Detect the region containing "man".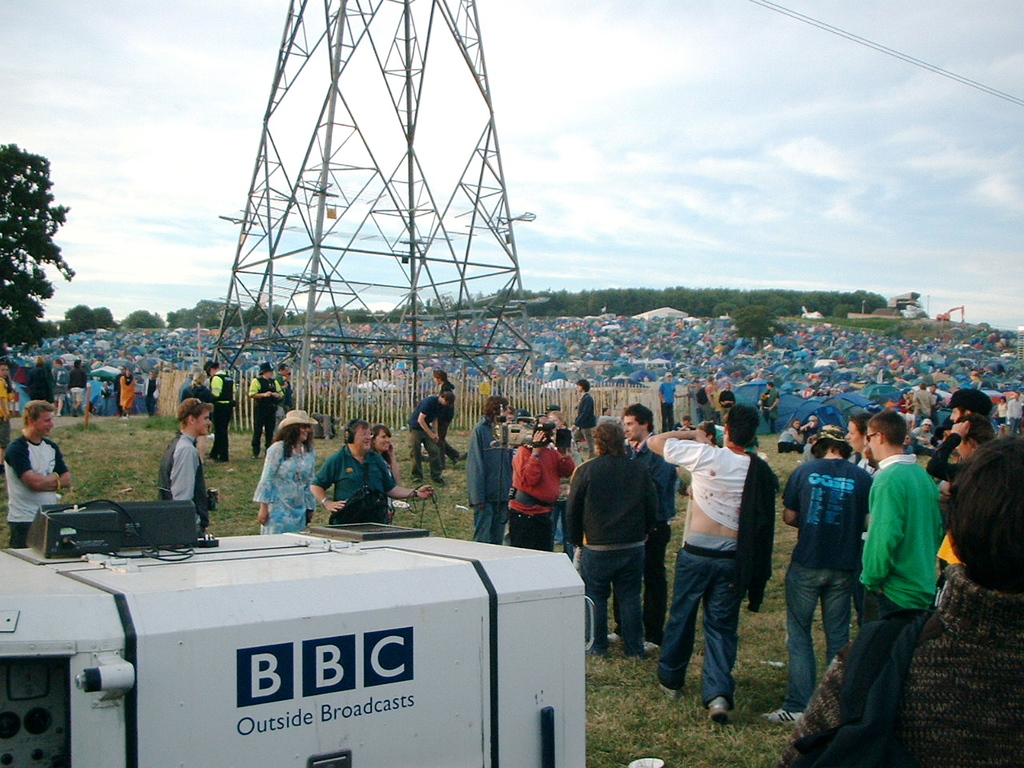
{"left": 952, "top": 390, "right": 990, "bottom": 420}.
